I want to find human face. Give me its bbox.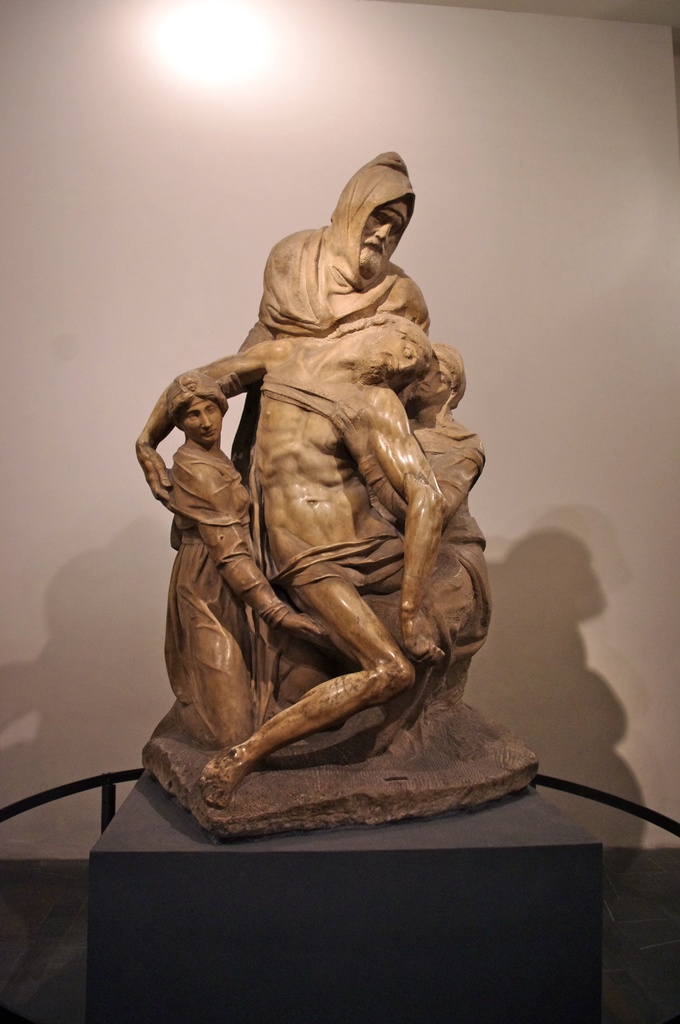
(left=181, top=398, right=223, bottom=442).
